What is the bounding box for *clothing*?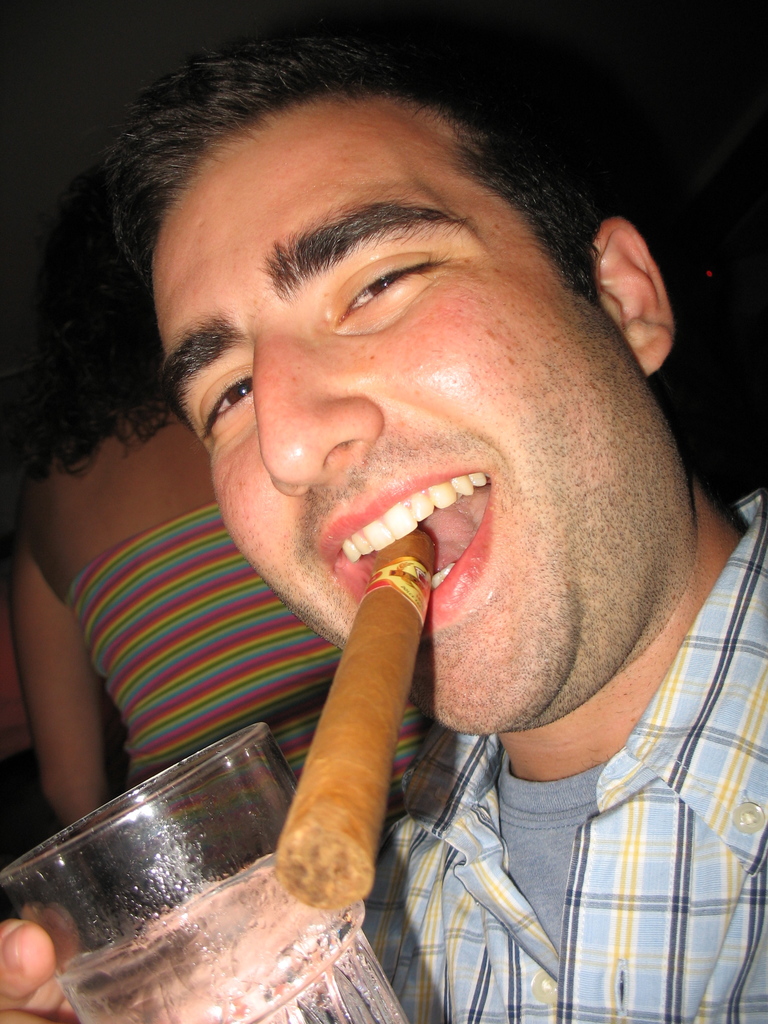
358/476/767/1023.
